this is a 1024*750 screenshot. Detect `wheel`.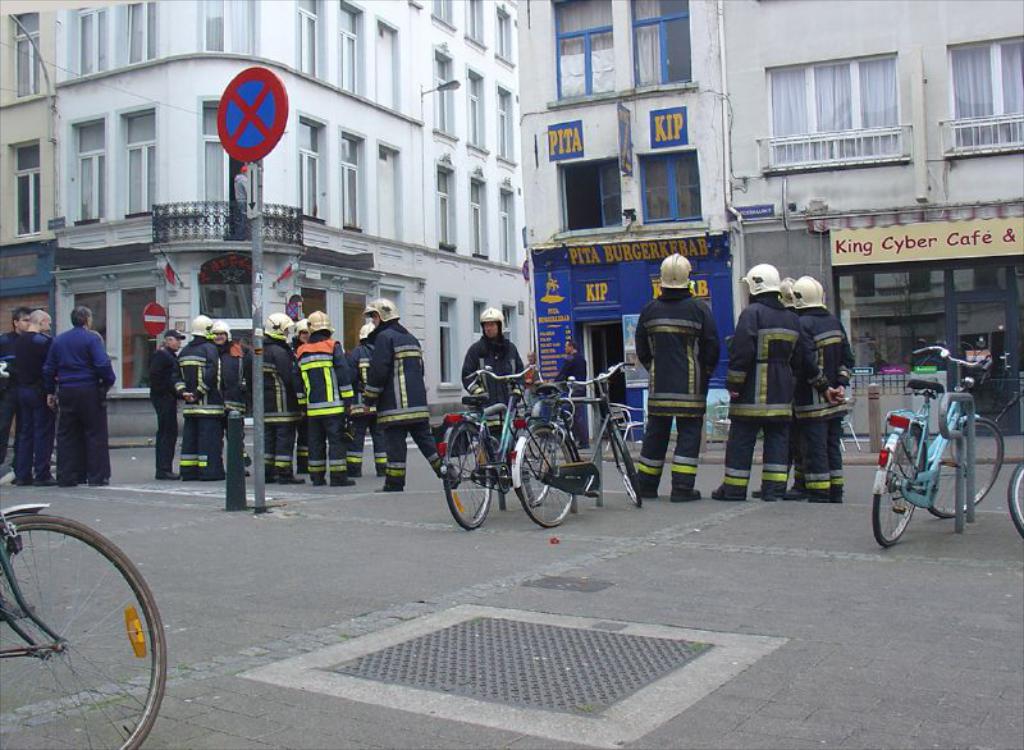
BBox(511, 427, 577, 526).
